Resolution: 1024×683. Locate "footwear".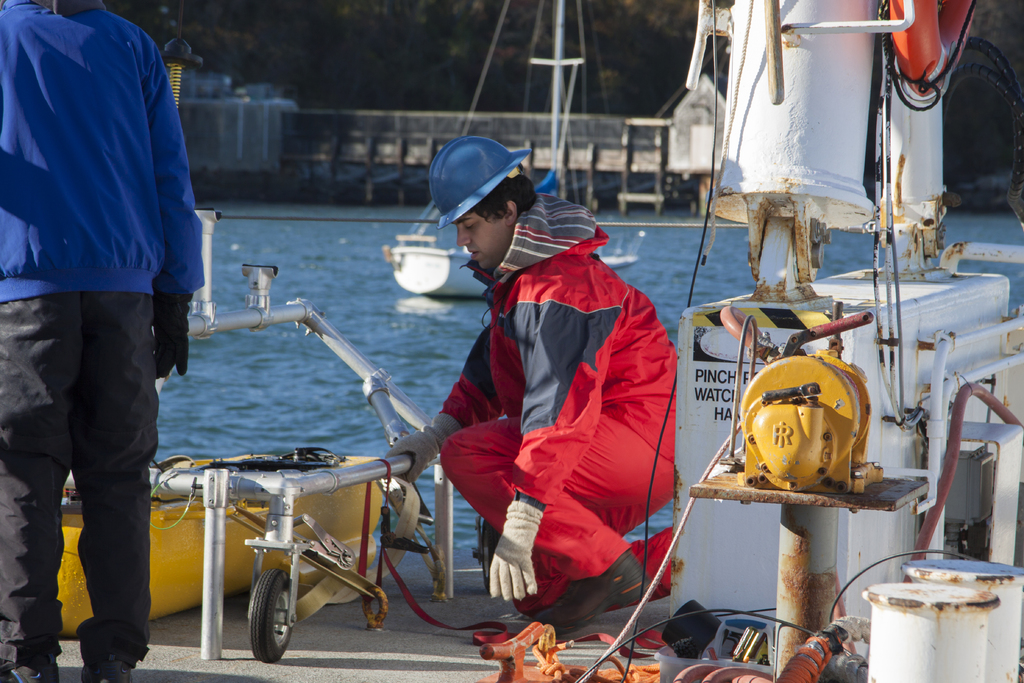
locate(491, 604, 564, 670).
